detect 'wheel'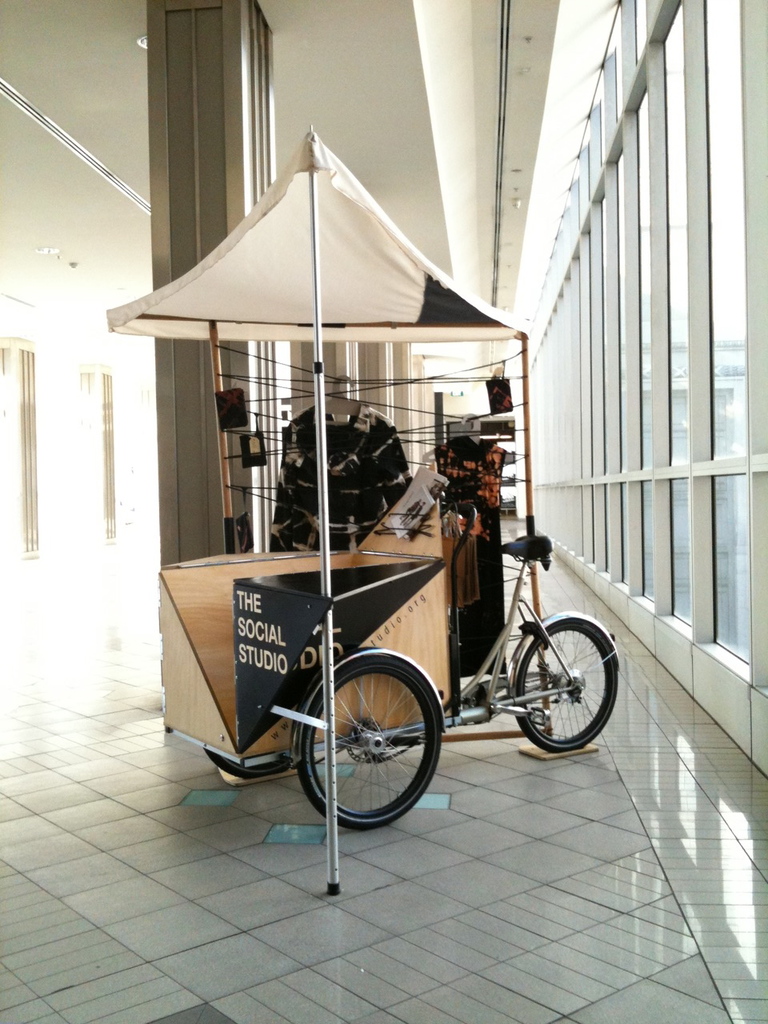
(523,622,602,753)
